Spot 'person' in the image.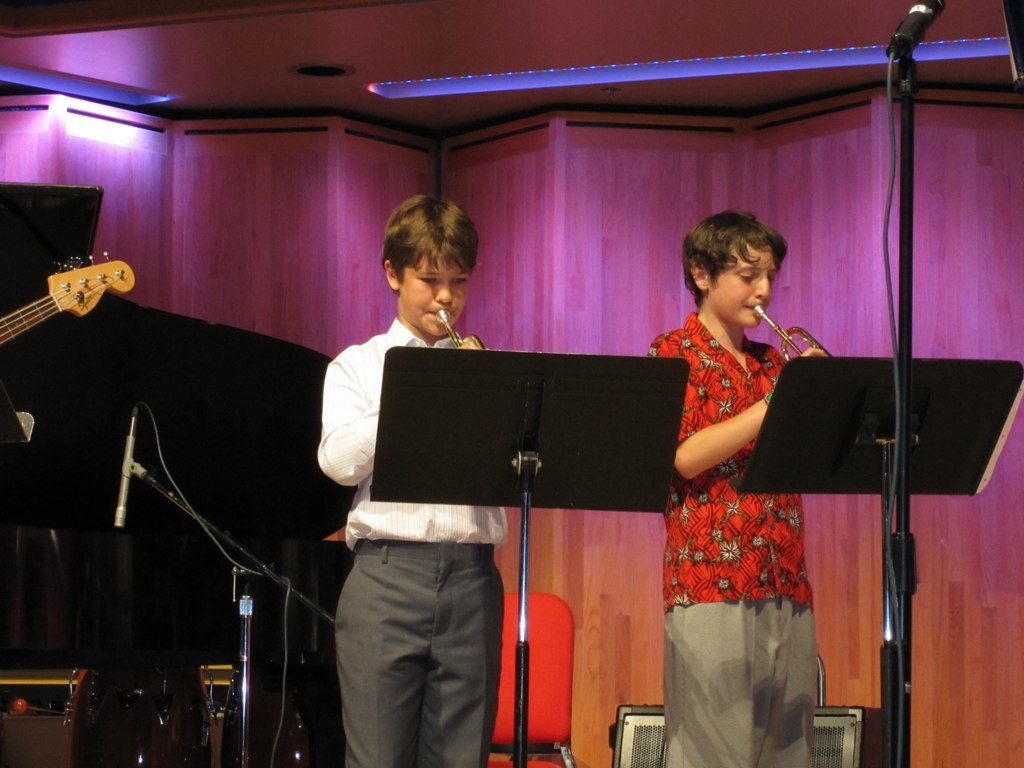
'person' found at bbox(318, 187, 507, 767).
